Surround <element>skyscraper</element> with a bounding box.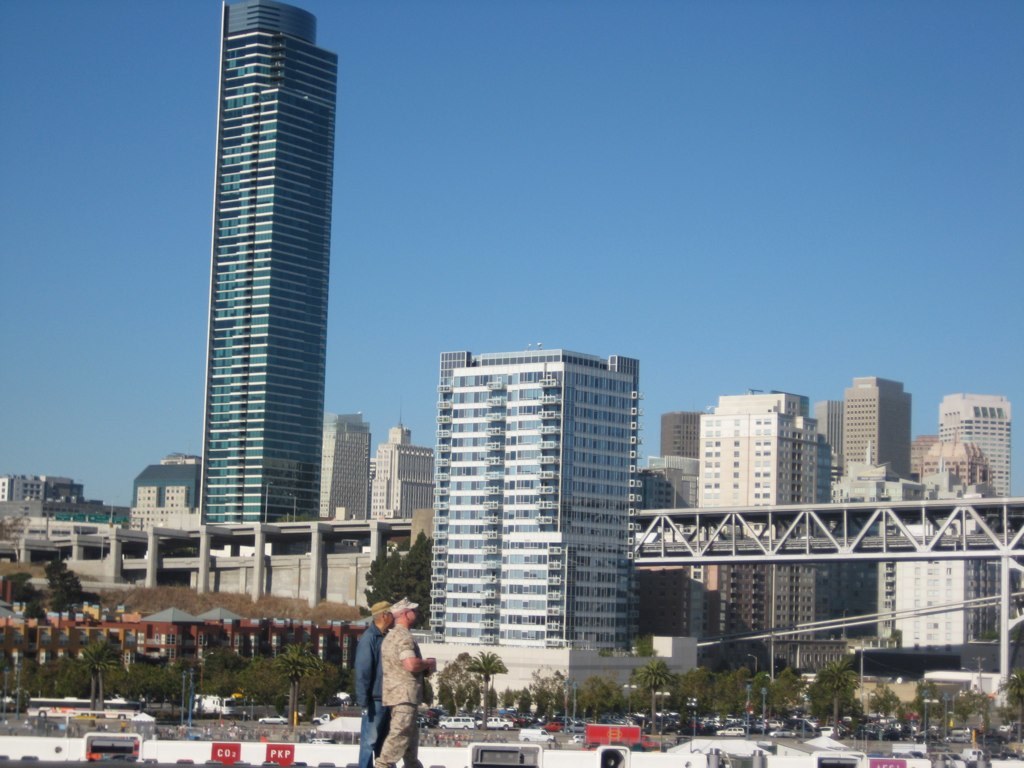
111/449/212/523.
